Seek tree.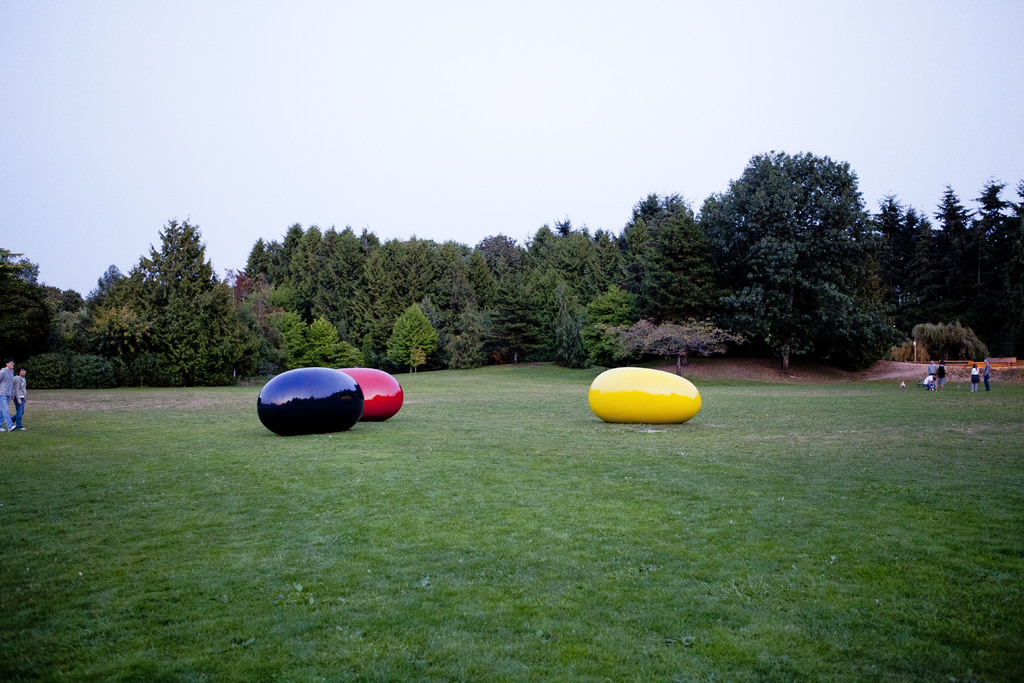
<region>124, 211, 248, 385</region>.
